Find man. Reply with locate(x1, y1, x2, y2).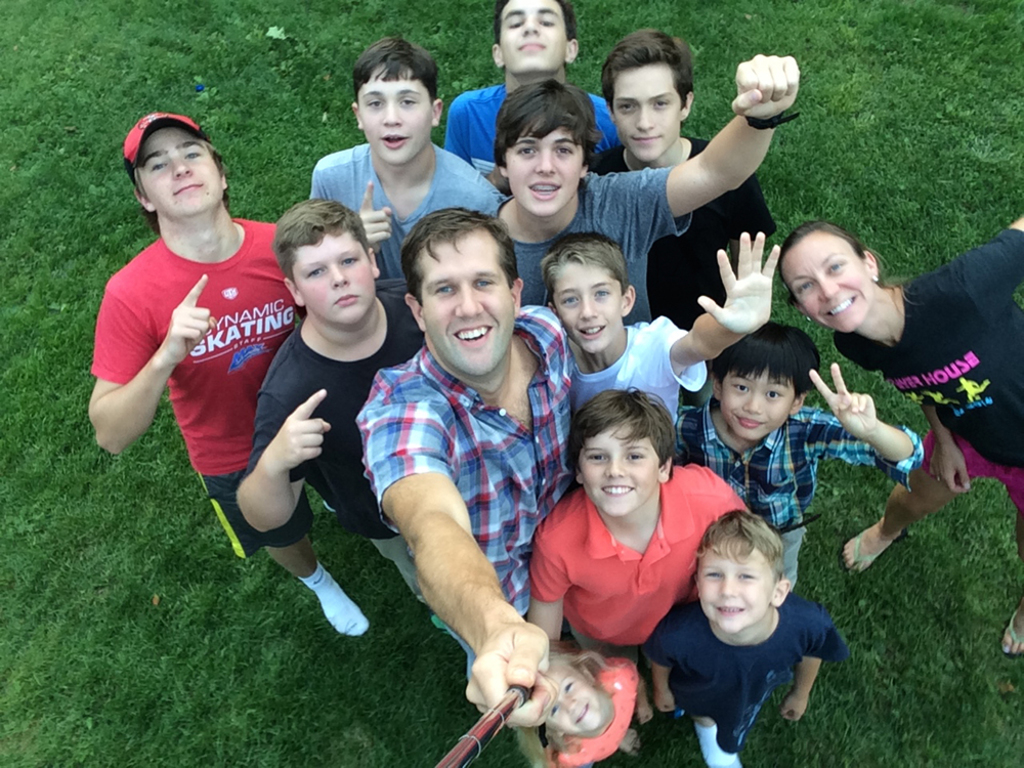
locate(582, 24, 777, 326).
